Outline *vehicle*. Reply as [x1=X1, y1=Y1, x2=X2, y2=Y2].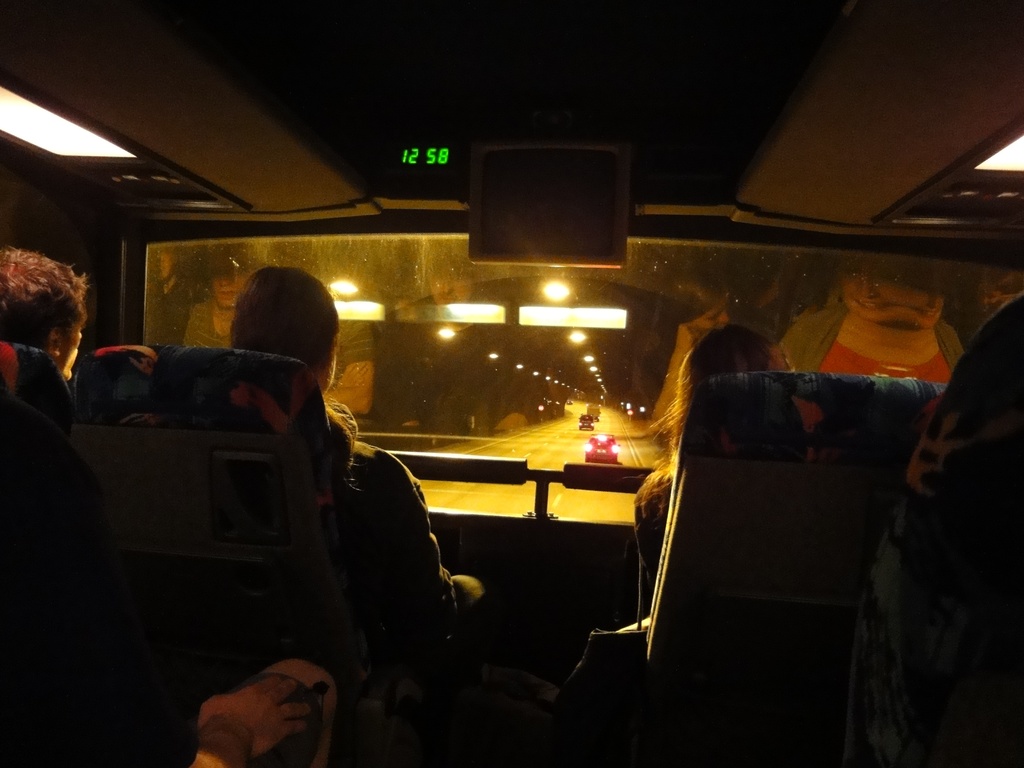
[x1=0, y1=1, x2=1023, y2=767].
